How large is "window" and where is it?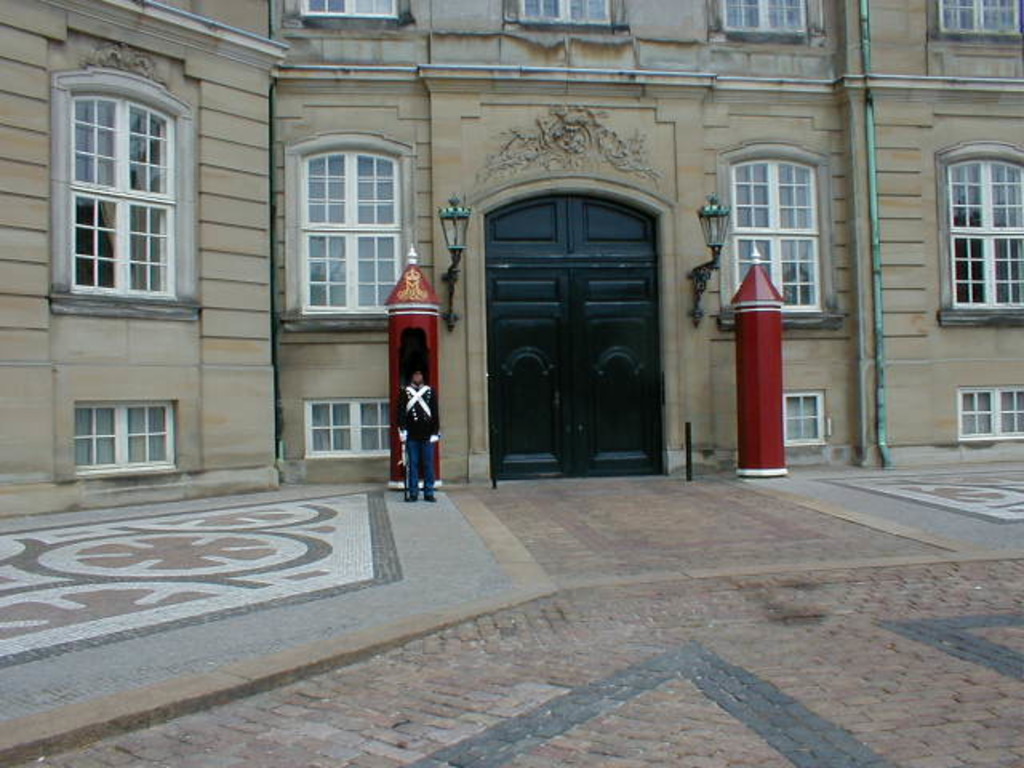
Bounding box: 733:158:819:323.
